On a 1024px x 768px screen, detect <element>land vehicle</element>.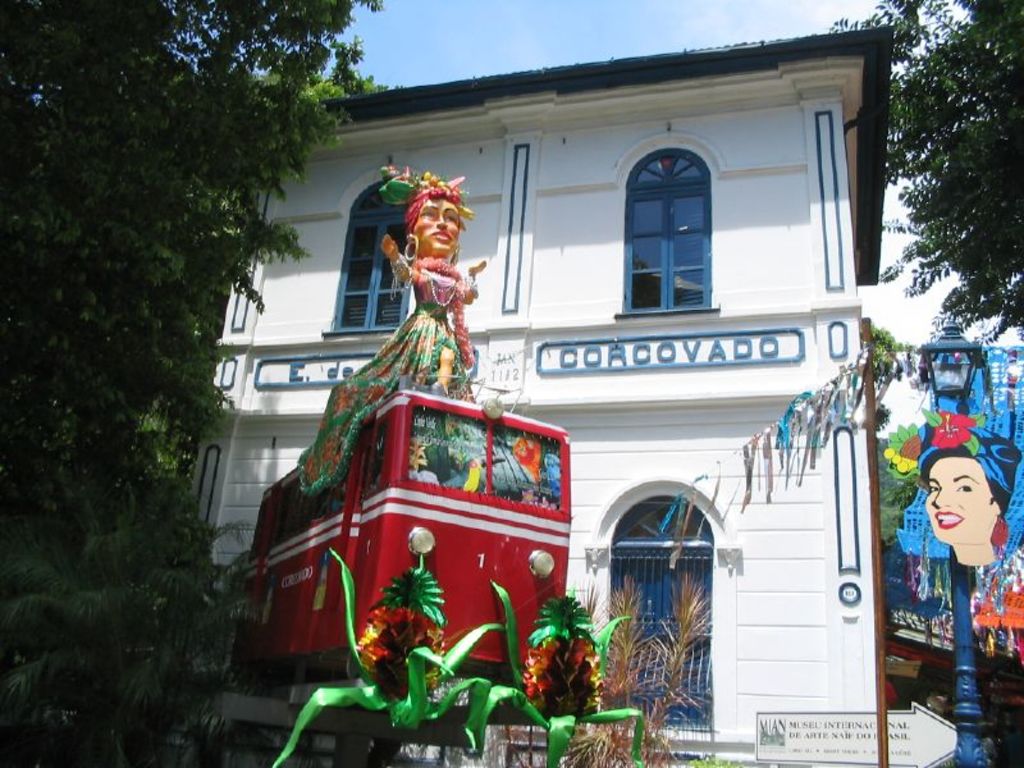
<region>256, 279, 582, 740</region>.
